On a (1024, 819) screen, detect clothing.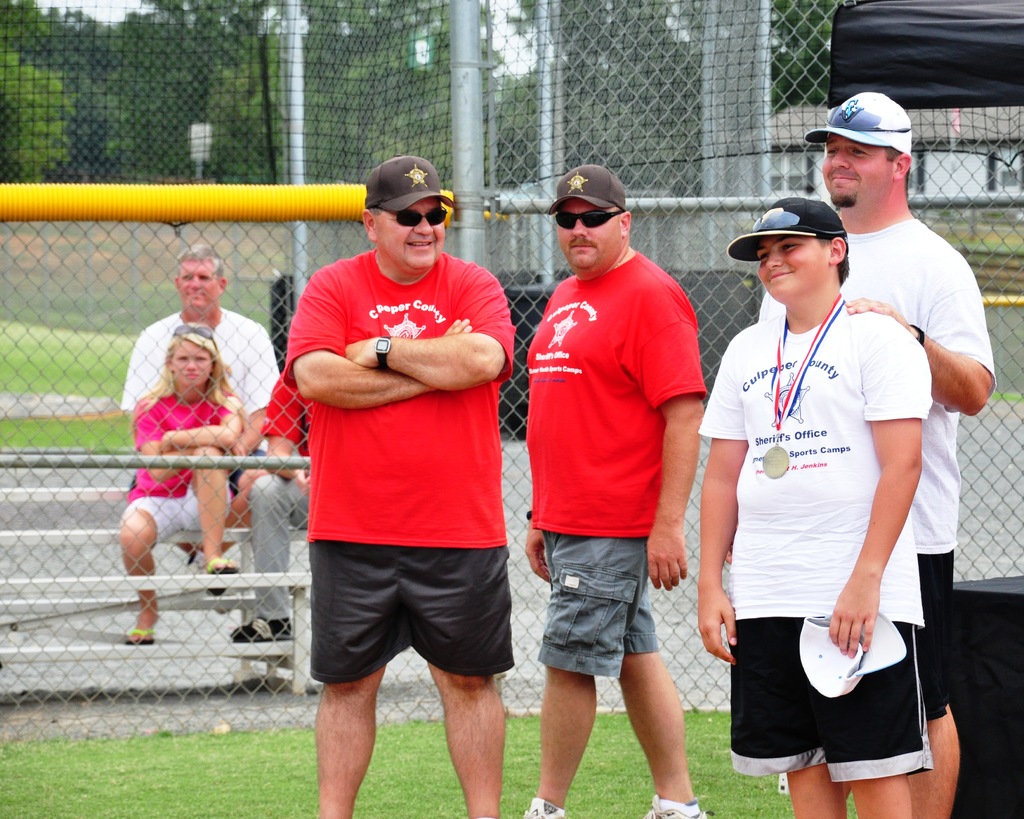
BBox(252, 353, 314, 623).
